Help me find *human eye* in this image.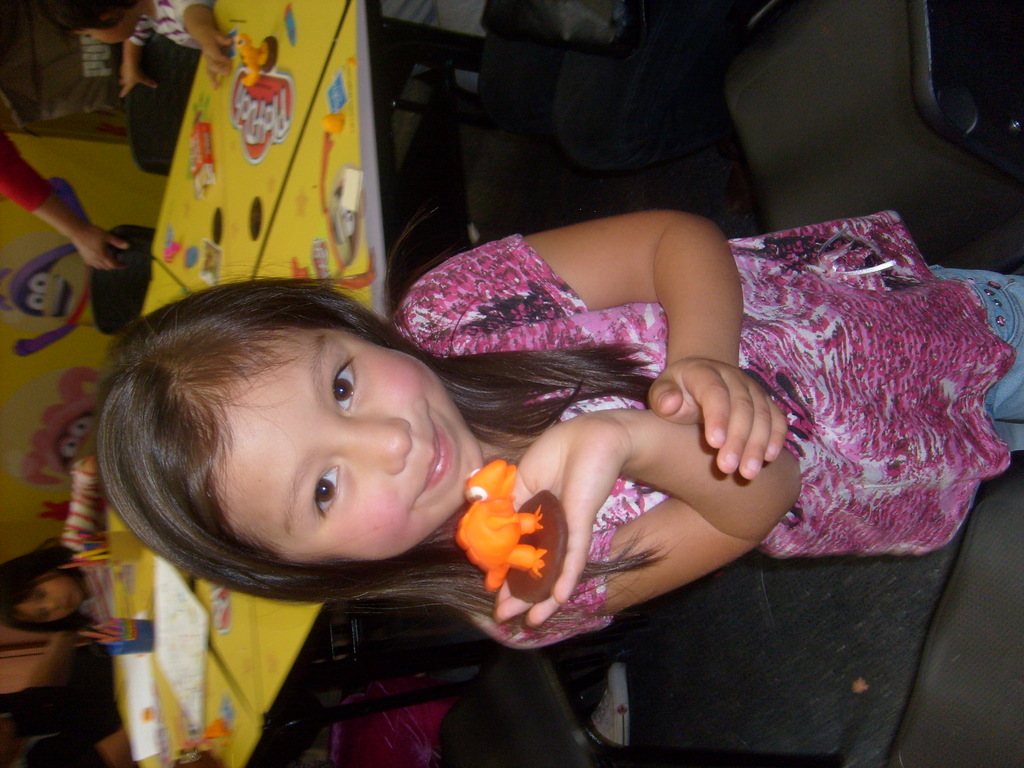
Found it: <bbox>329, 355, 360, 414</bbox>.
